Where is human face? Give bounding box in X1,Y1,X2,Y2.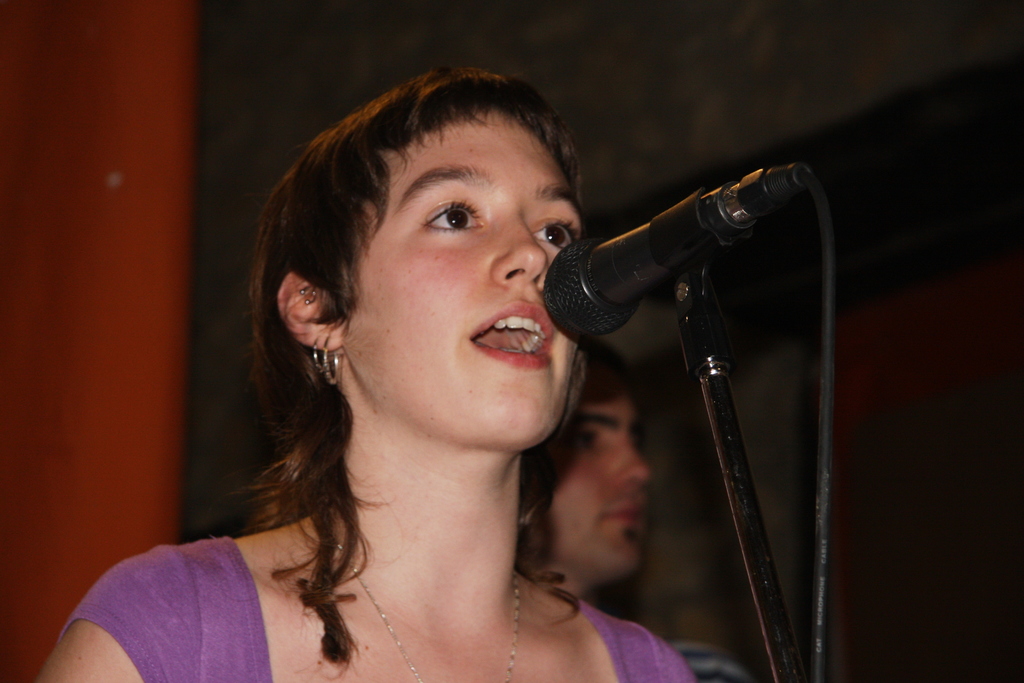
355,113,586,456.
